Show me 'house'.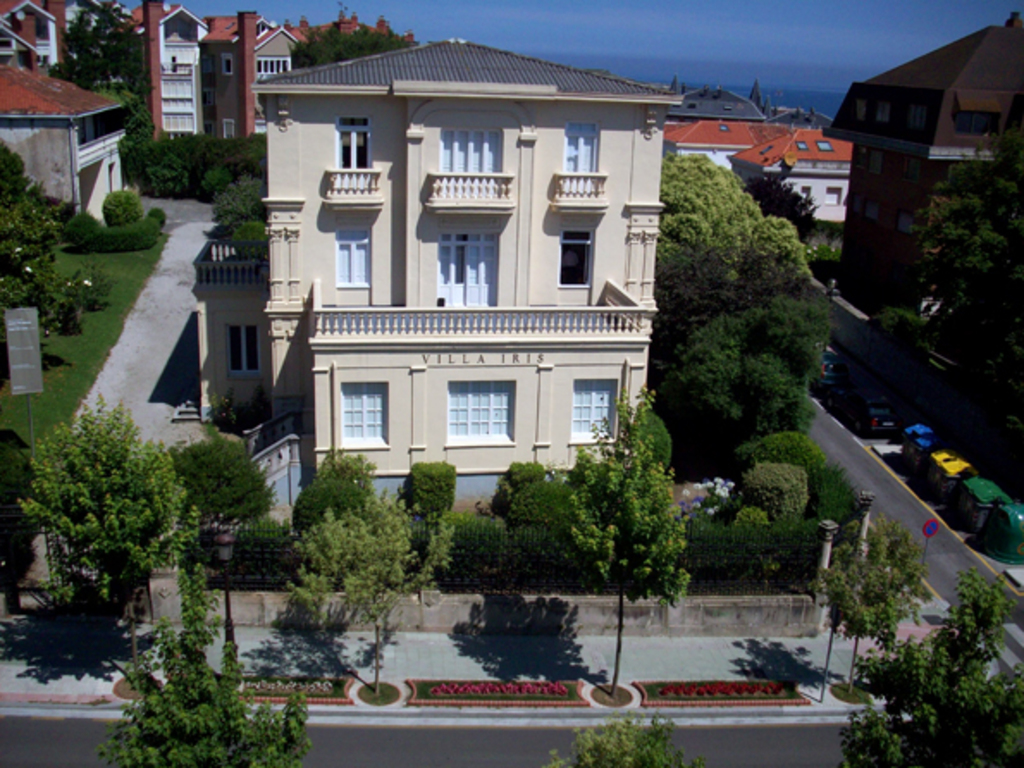
'house' is here: 0:0:131:98.
